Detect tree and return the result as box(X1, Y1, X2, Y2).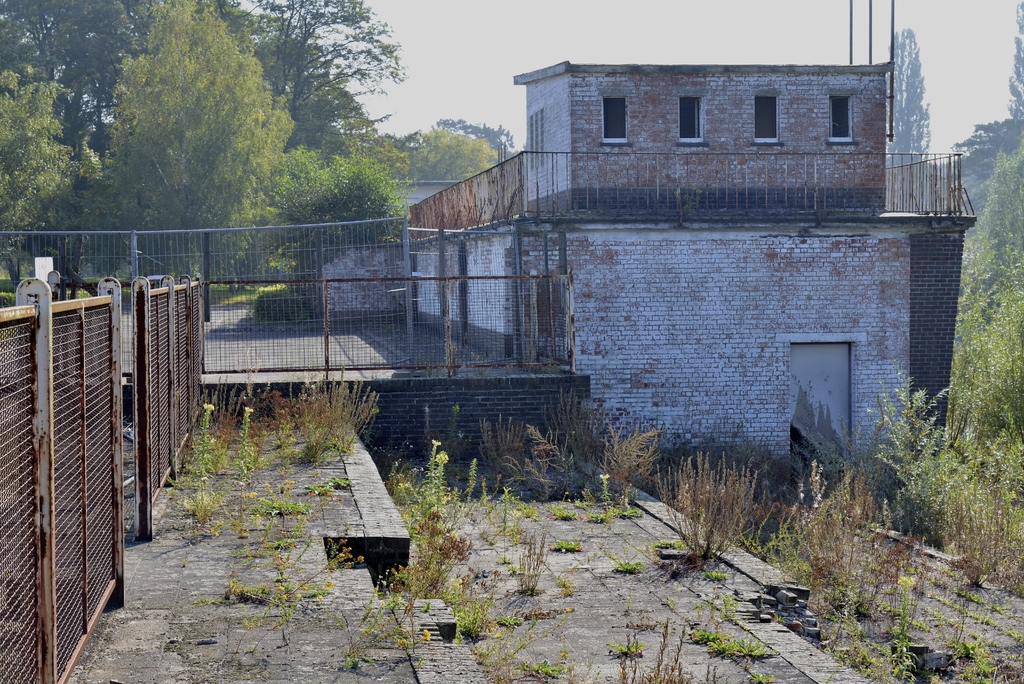
box(942, 148, 1023, 518).
